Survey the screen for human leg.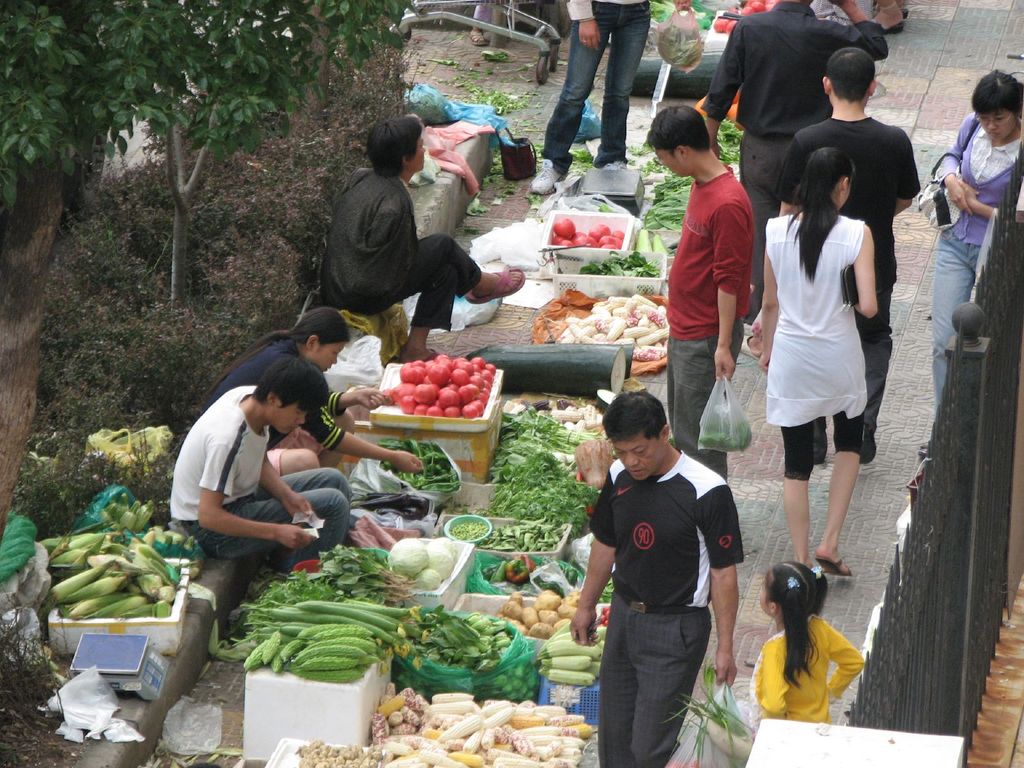
Survey found: [936,236,980,404].
